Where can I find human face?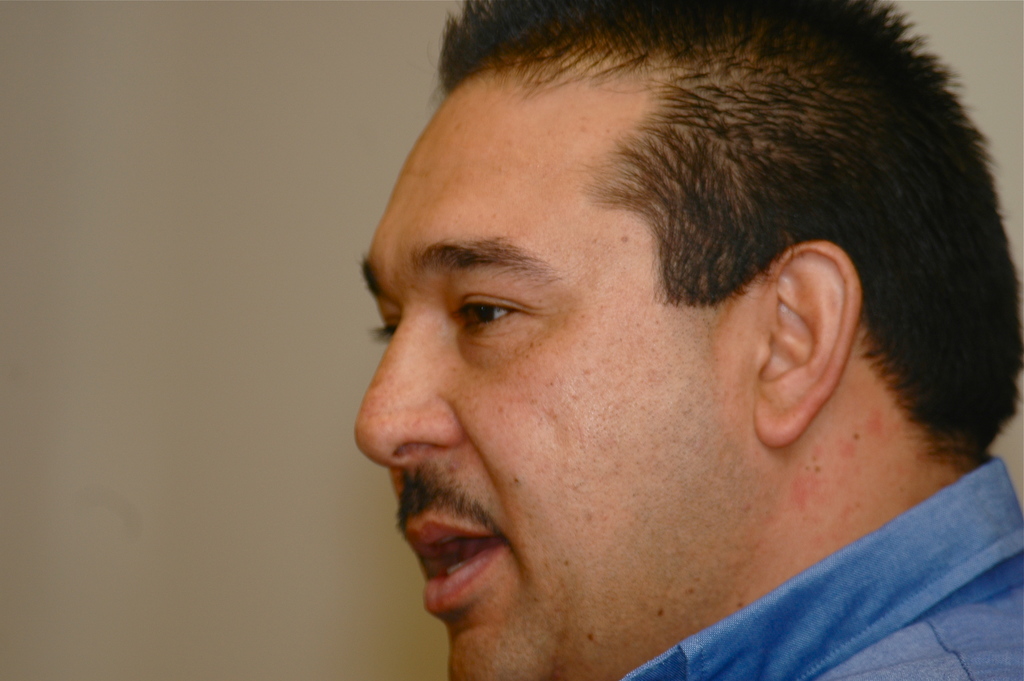
You can find it at [left=360, top=75, right=769, bottom=680].
